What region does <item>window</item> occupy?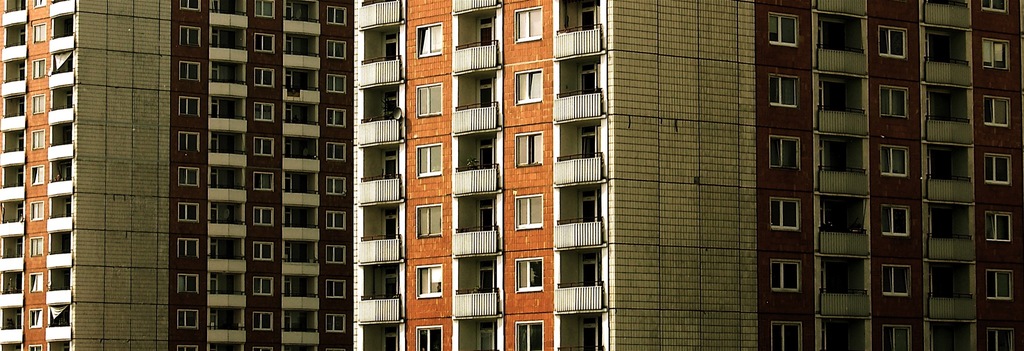
[31,0,45,8].
